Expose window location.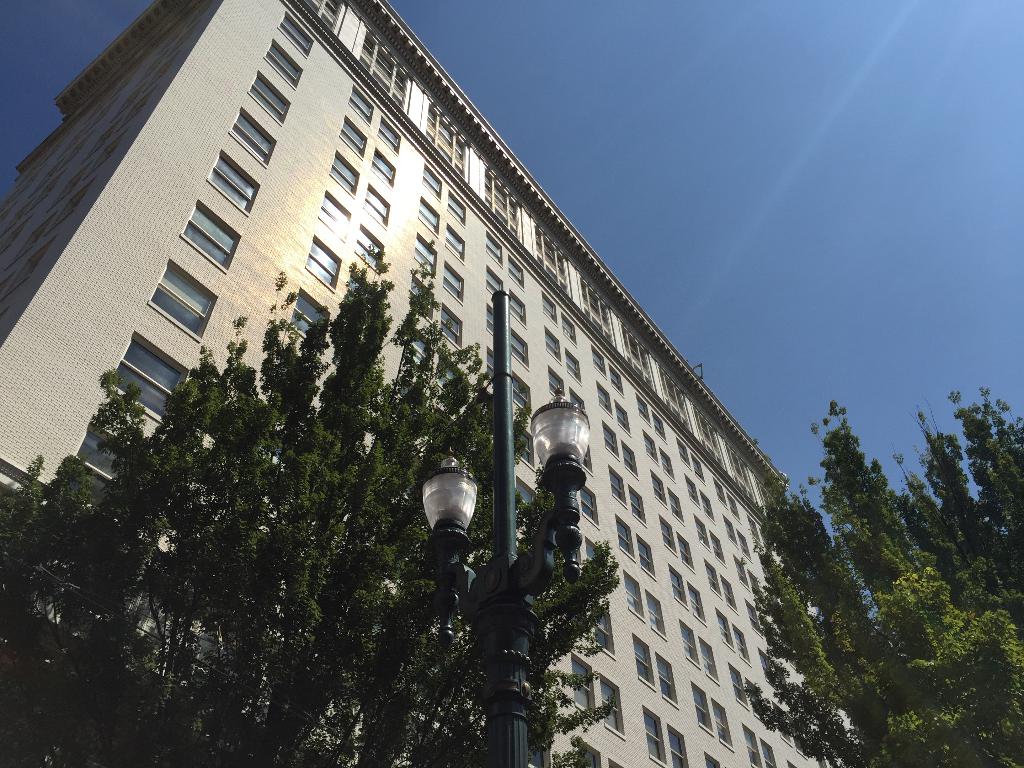
Exposed at (left=628, top=487, right=651, bottom=534).
